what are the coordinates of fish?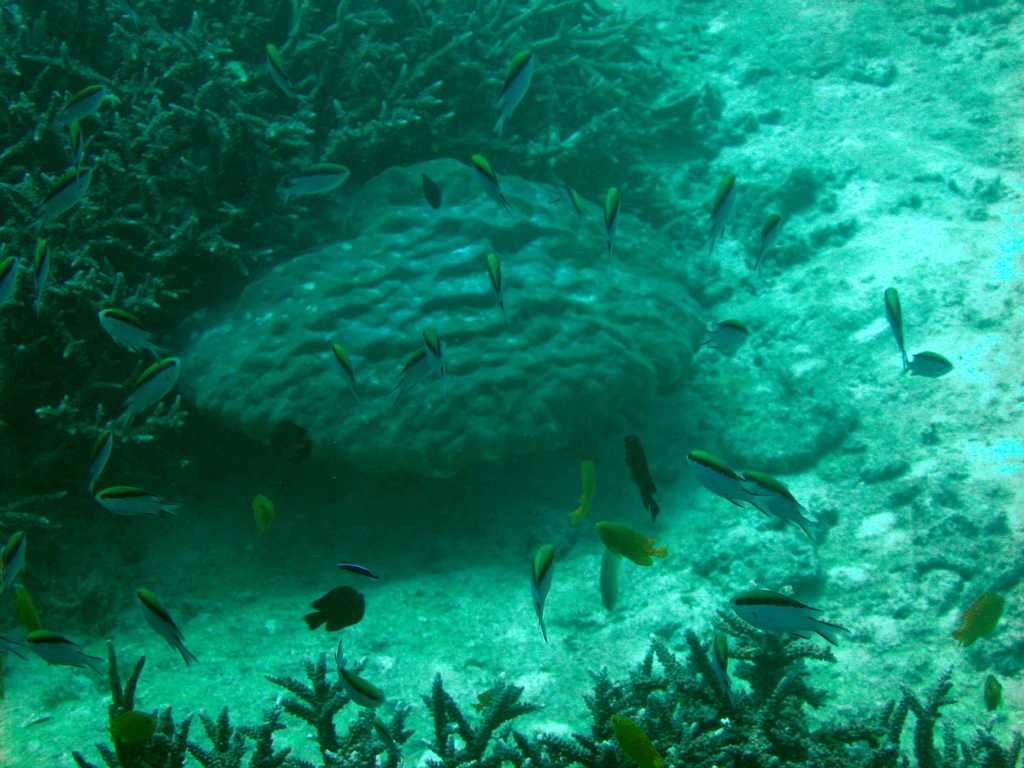
box(333, 344, 366, 414).
